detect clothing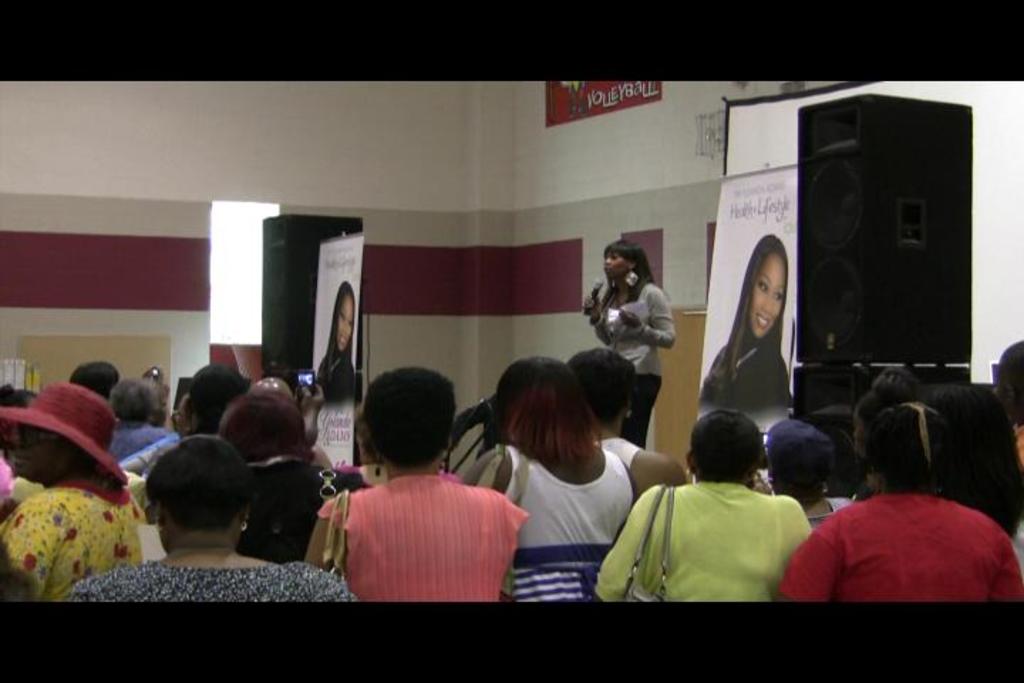
(x1=572, y1=477, x2=832, y2=608)
